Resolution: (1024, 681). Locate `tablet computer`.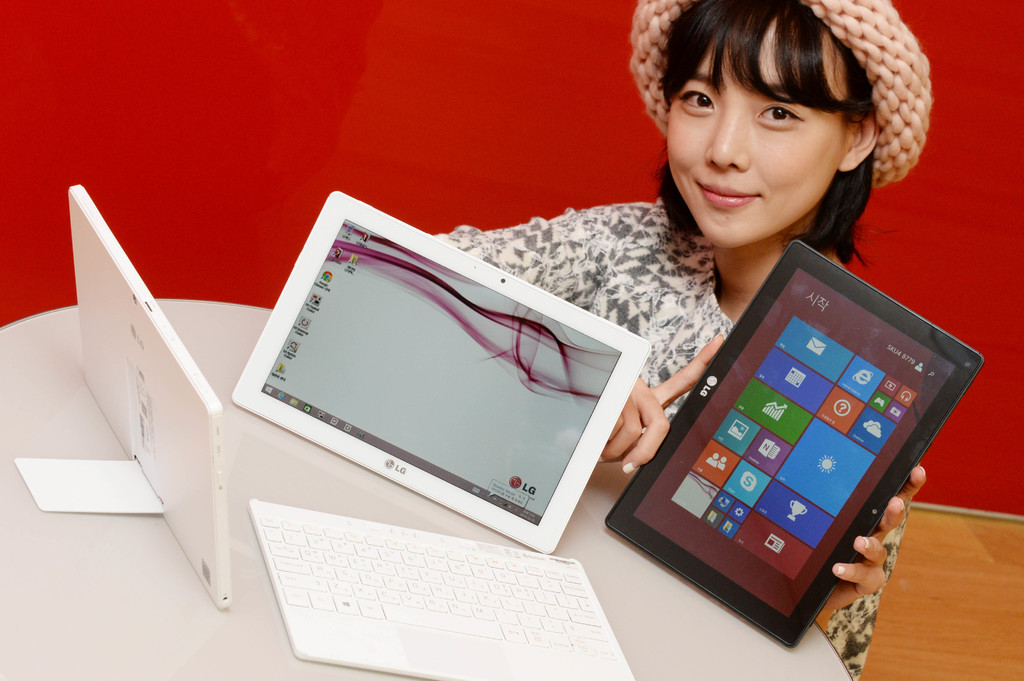
{"left": 602, "top": 238, "right": 984, "bottom": 648}.
